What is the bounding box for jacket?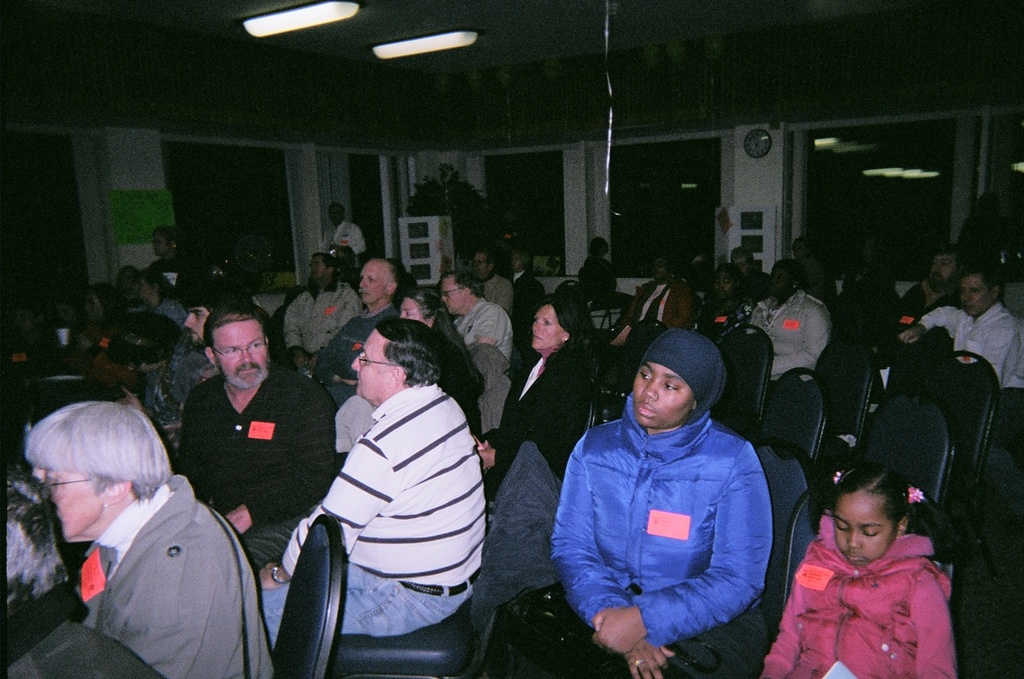
bbox(477, 330, 593, 496).
